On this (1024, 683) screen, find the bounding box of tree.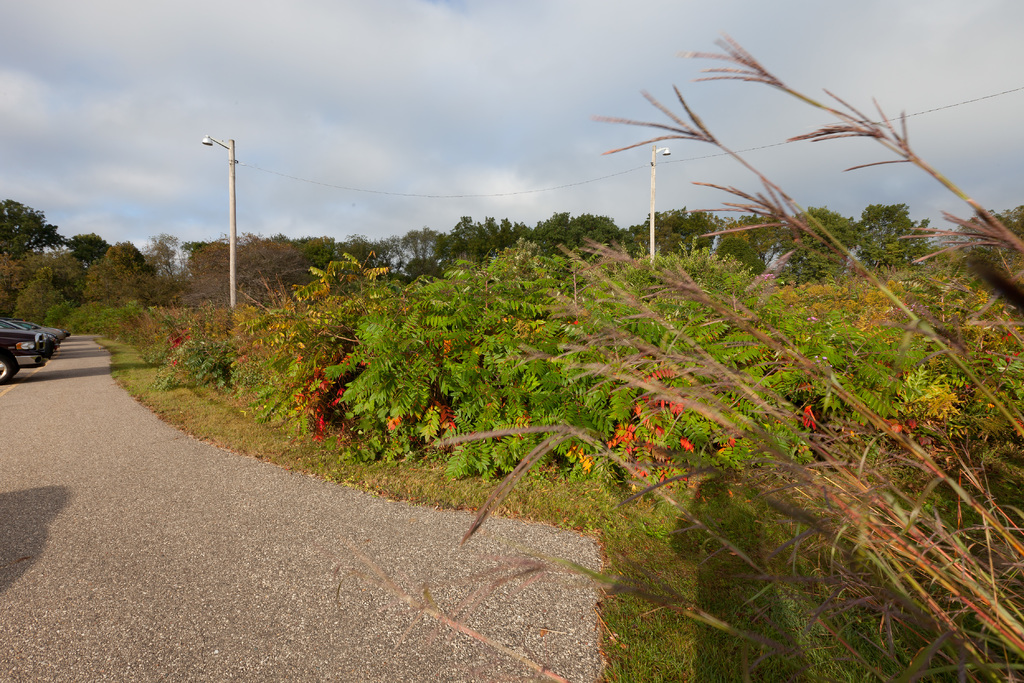
Bounding box: pyautogui.locateOnScreen(447, 207, 514, 268).
